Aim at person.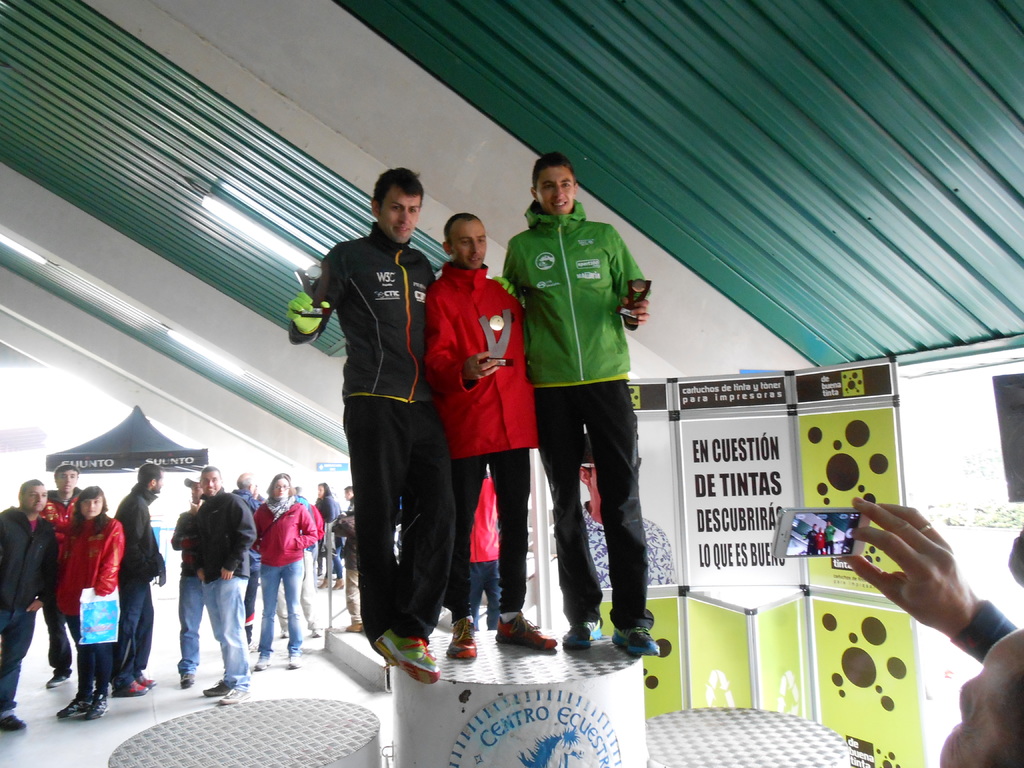
Aimed at <region>838, 492, 1023, 767</region>.
